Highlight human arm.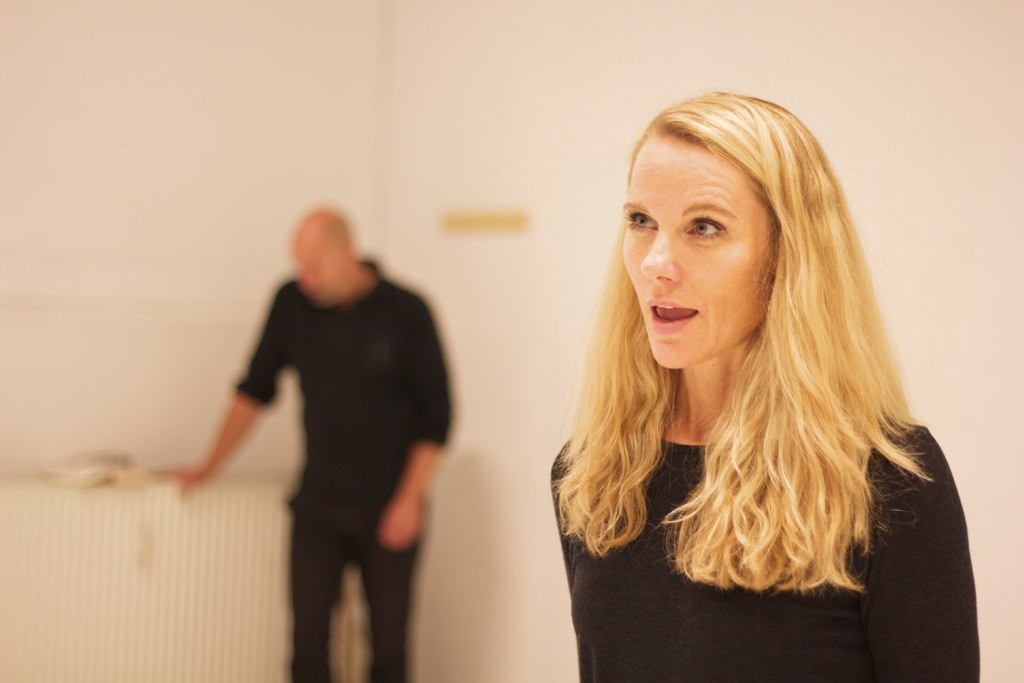
Highlighted region: Rect(381, 312, 460, 554).
